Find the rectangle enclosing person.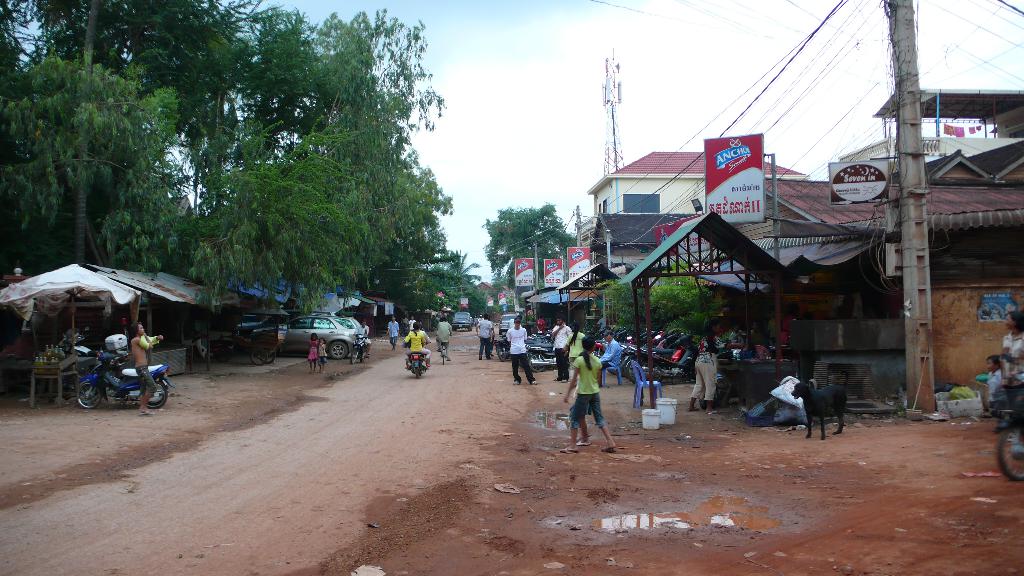
<box>535,315,548,333</box>.
